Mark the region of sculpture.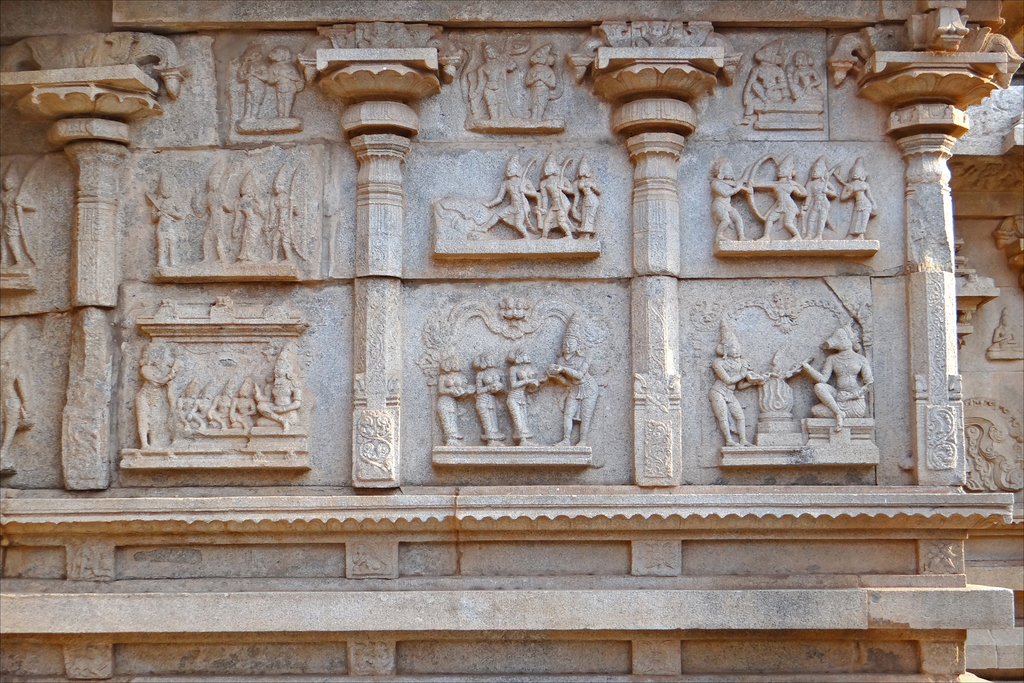
Region: bbox=[259, 165, 296, 257].
